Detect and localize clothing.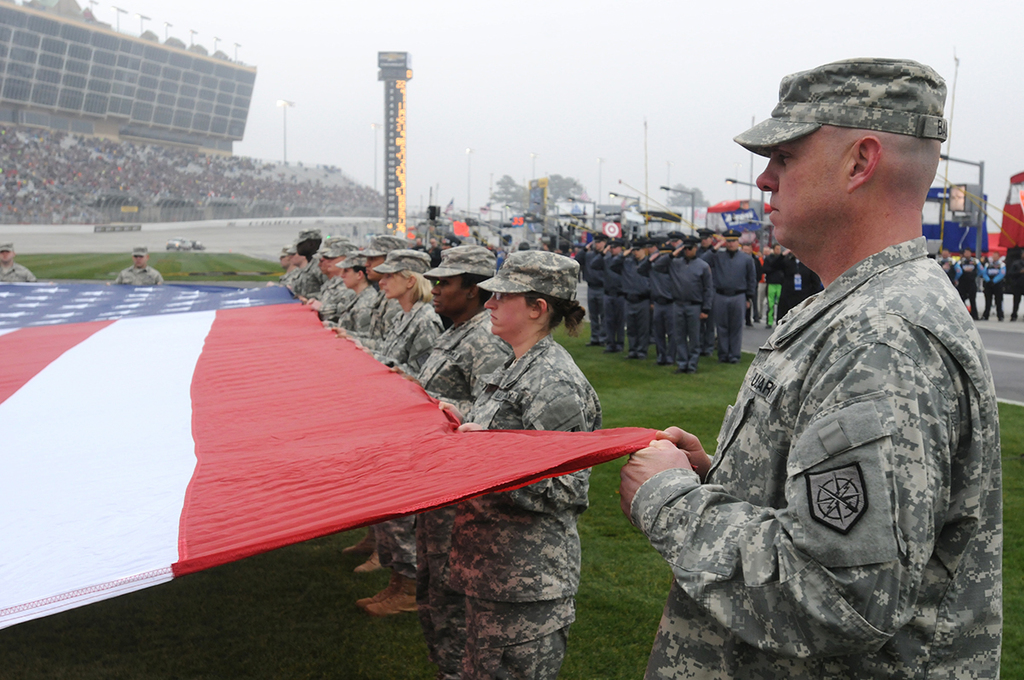
Localized at {"x1": 755, "y1": 252, "x2": 768, "y2": 328}.
